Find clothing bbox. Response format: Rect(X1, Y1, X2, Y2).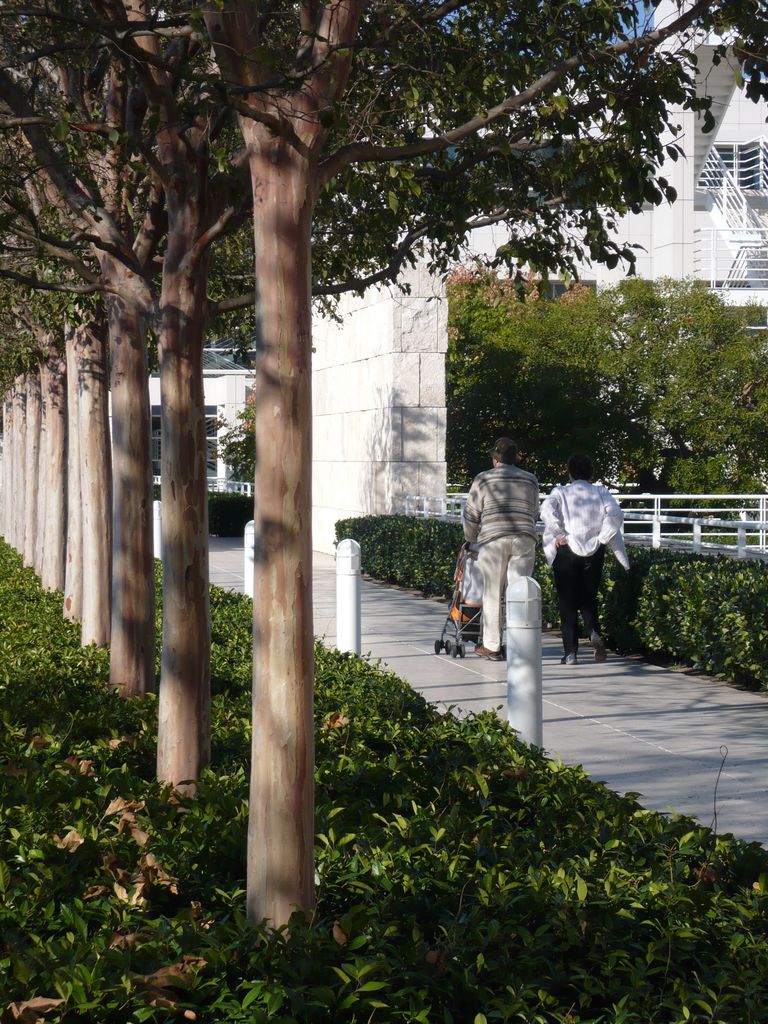
Rect(481, 533, 544, 652).
